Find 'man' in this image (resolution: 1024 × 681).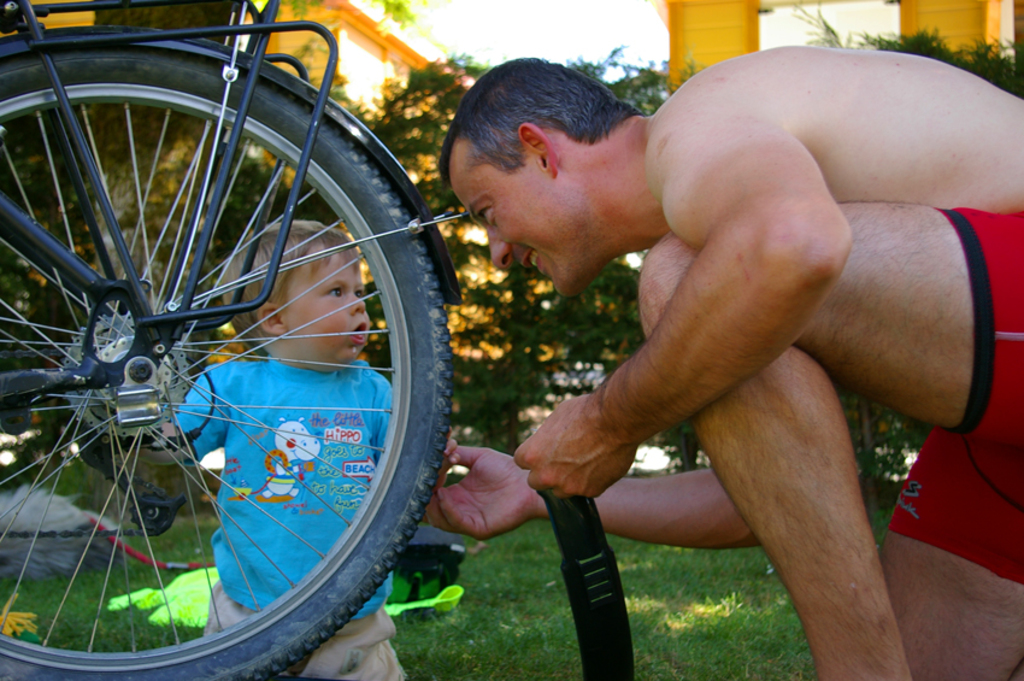
left=425, top=53, right=1023, bottom=680.
